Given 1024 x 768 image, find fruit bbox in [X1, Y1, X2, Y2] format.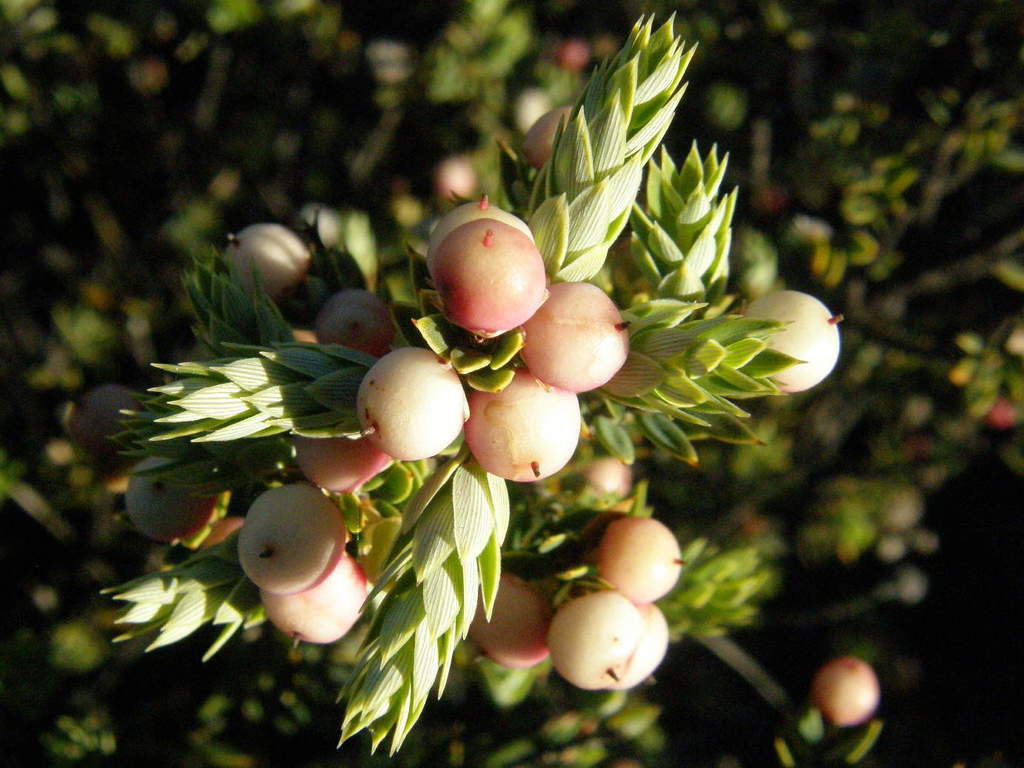
[345, 347, 467, 474].
